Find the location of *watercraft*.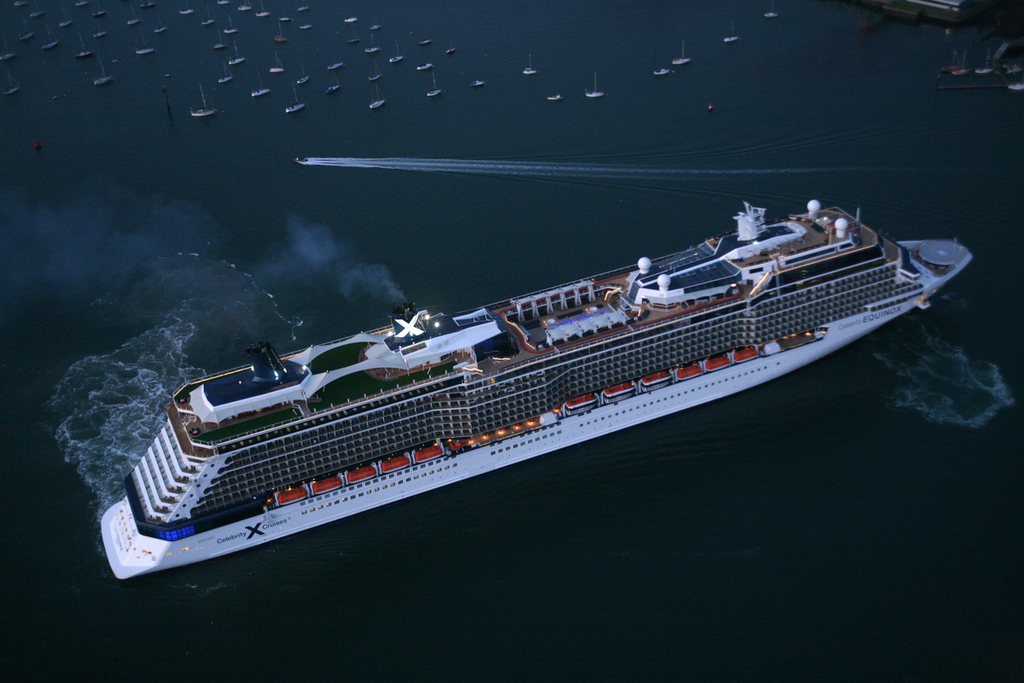
Location: (329, 31, 356, 69).
